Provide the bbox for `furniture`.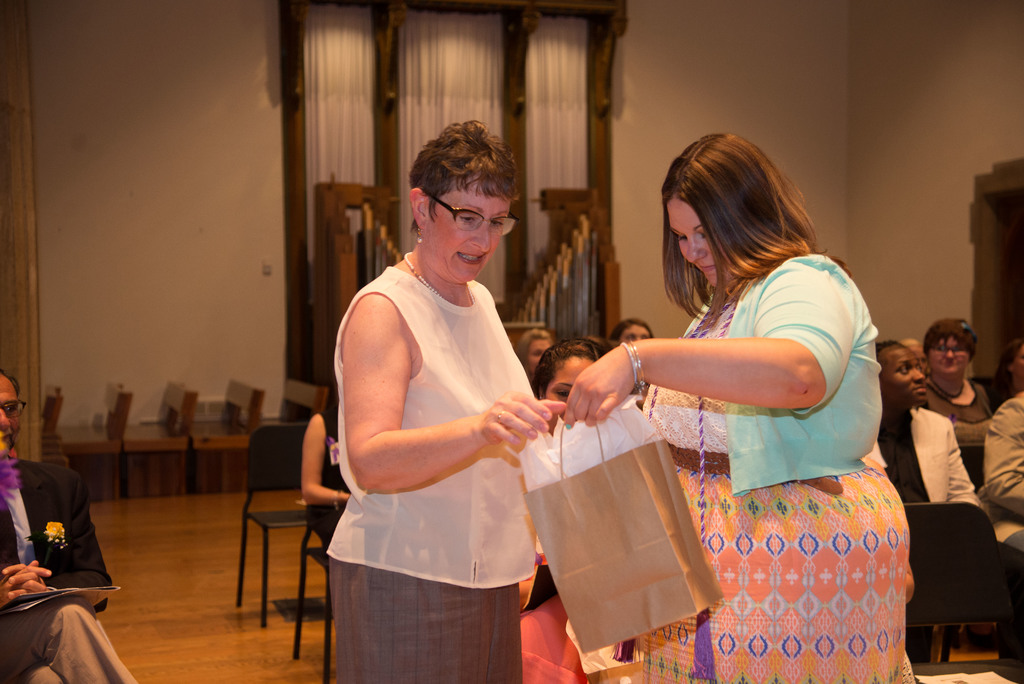
bbox=[292, 453, 337, 683].
